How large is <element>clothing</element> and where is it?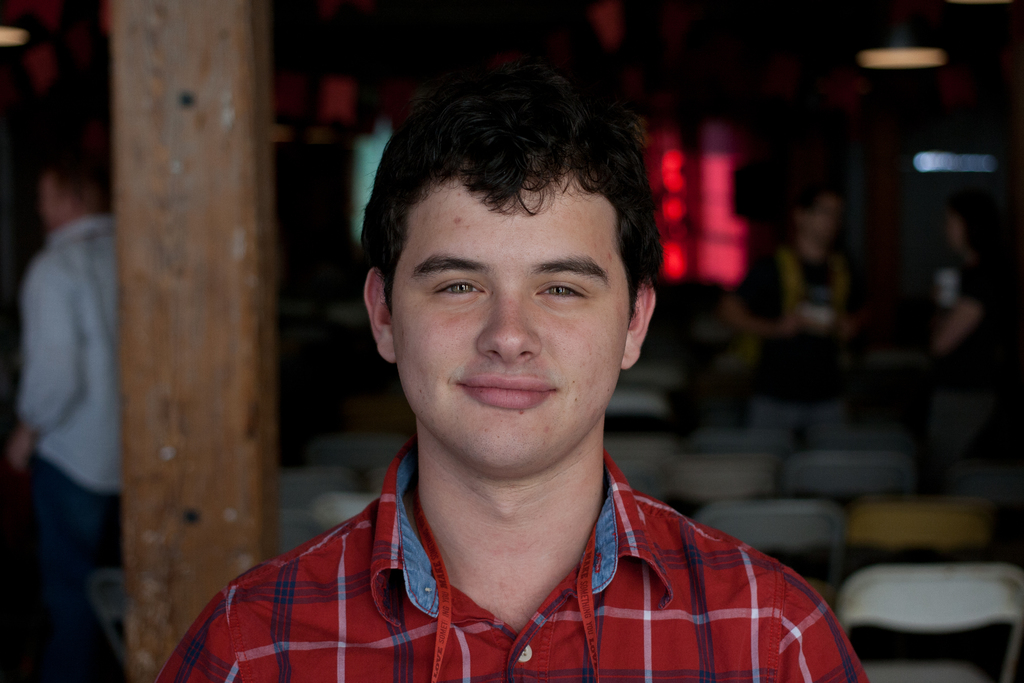
Bounding box: [x1=156, y1=440, x2=868, y2=682].
